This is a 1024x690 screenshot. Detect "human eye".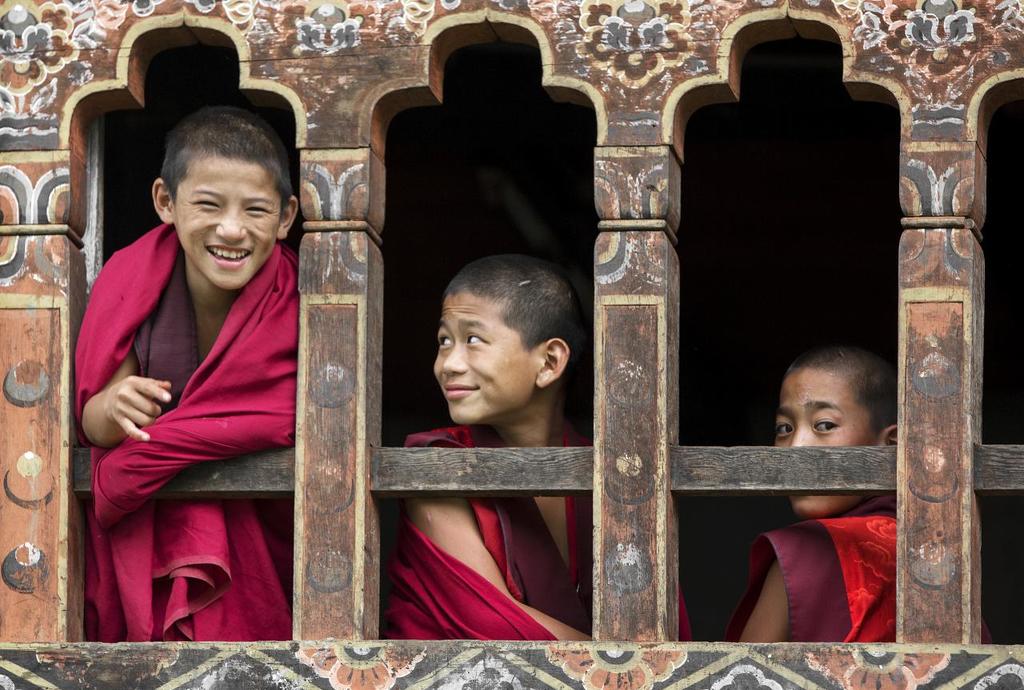
select_region(242, 201, 273, 218).
